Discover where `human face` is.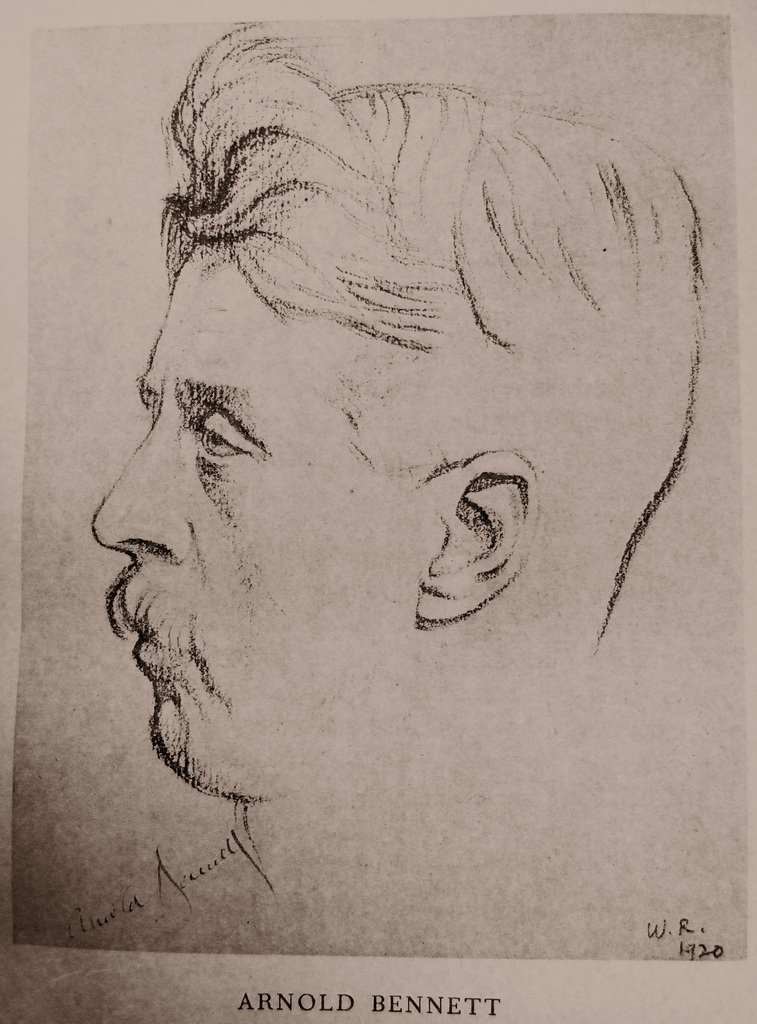
Discovered at box=[91, 250, 432, 796].
